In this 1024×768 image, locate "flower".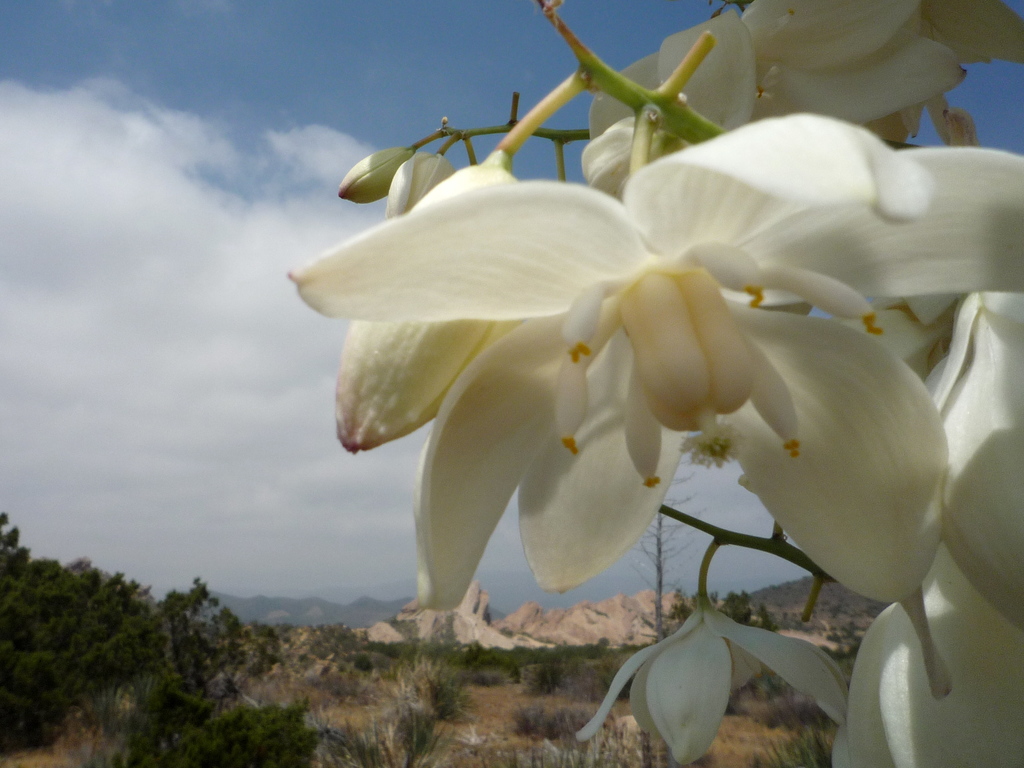
Bounding box: left=298, top=80, right=1000, bottom=664.
